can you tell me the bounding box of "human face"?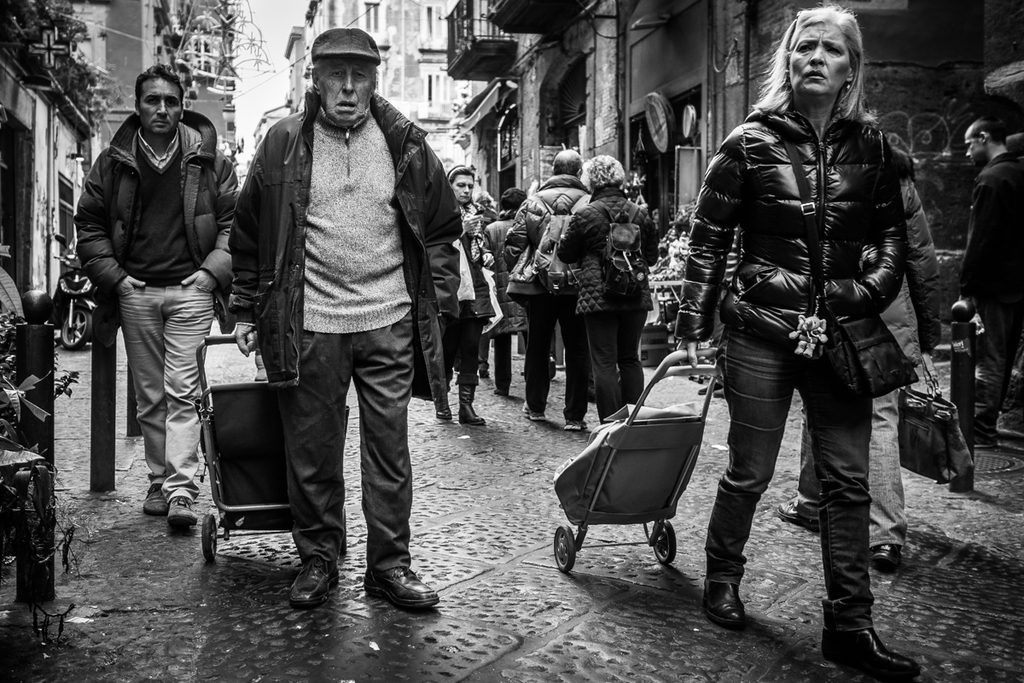
{"x1": 451, "y1": 172, "x2": 473, "y2": 207}.
